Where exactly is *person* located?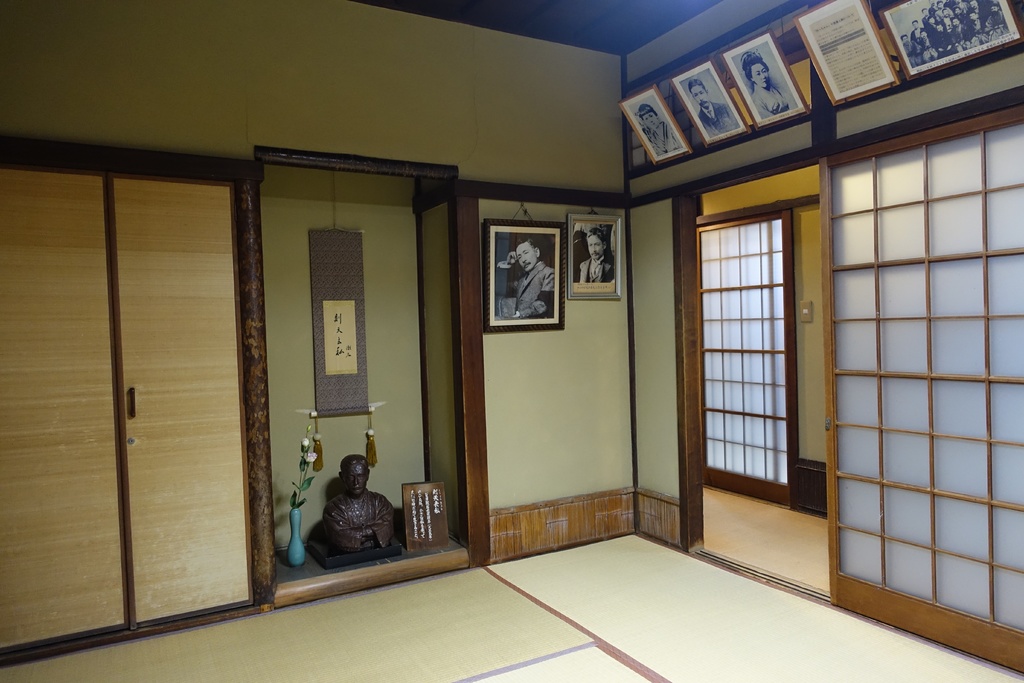
Its bounding box is region(303, 450, 387, 570).
